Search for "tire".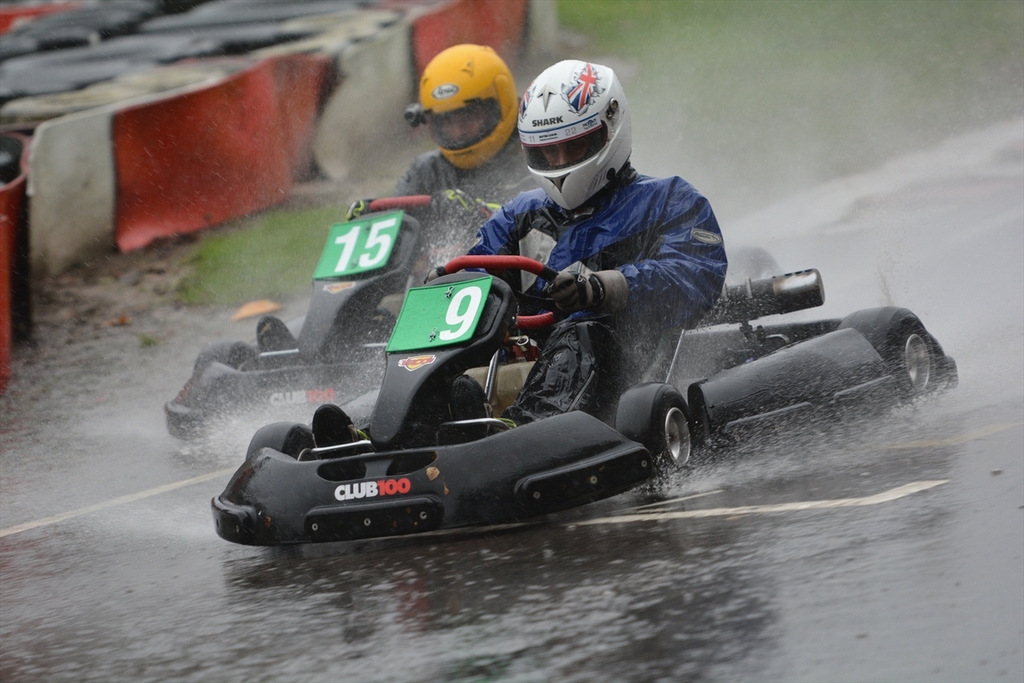
Found at bbox=(837, 310, 940, 405).
